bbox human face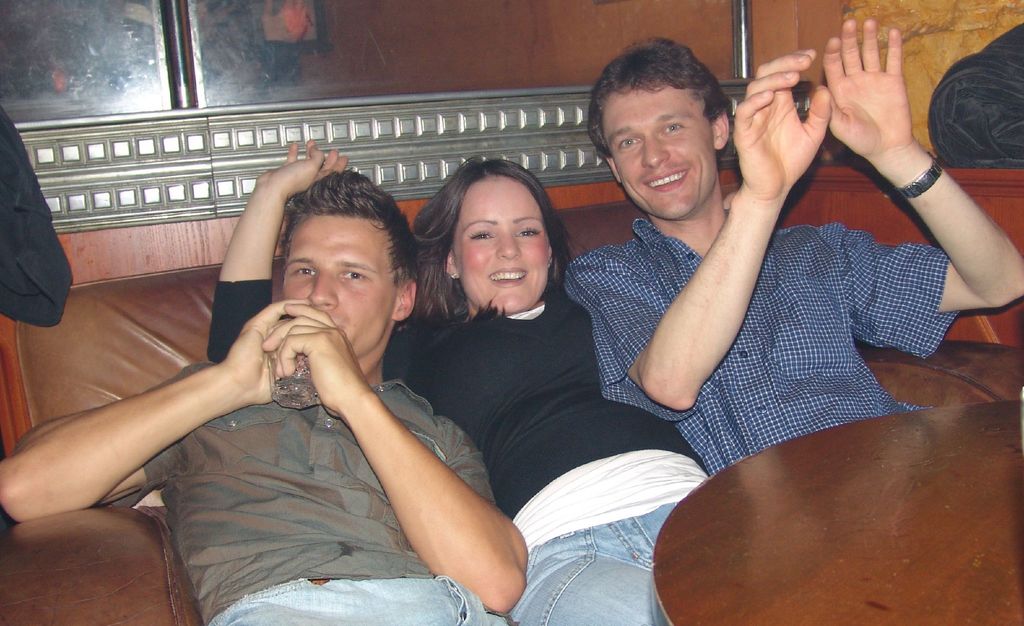
Rect(450, 176, 550, 315)
